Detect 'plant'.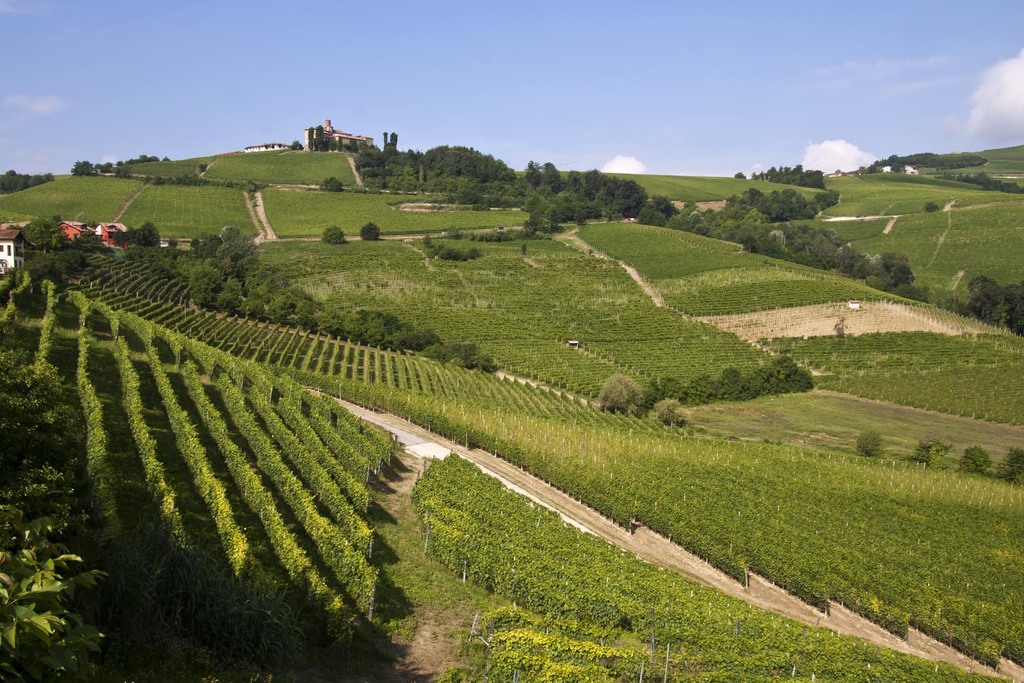
Detected at 422,247,437,261.
